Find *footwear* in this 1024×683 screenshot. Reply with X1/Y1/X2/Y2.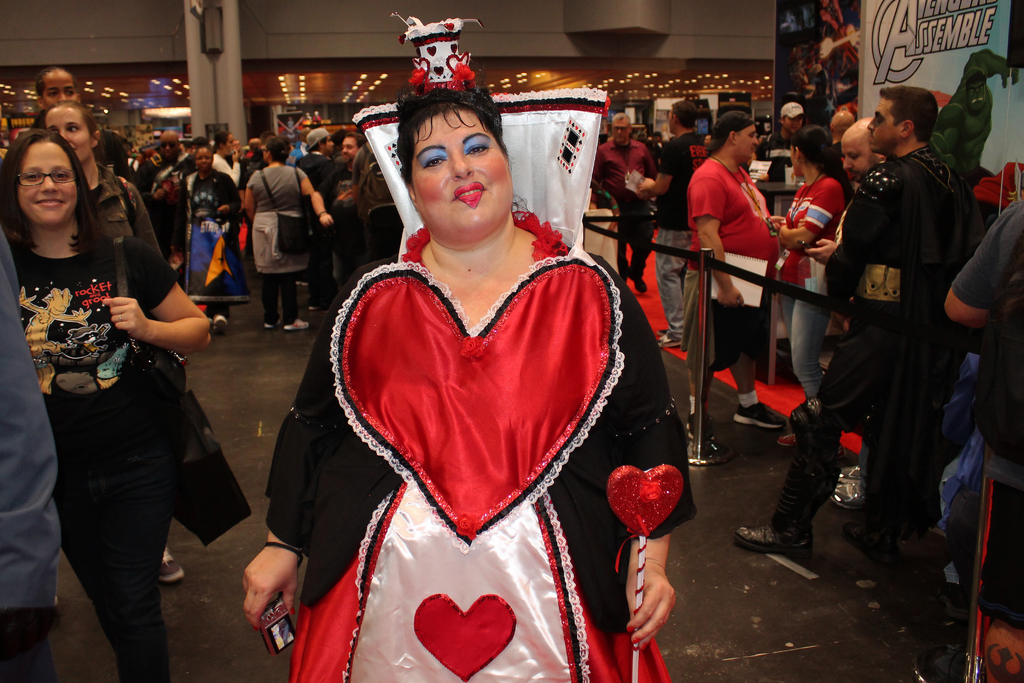
687/416/718/440.
